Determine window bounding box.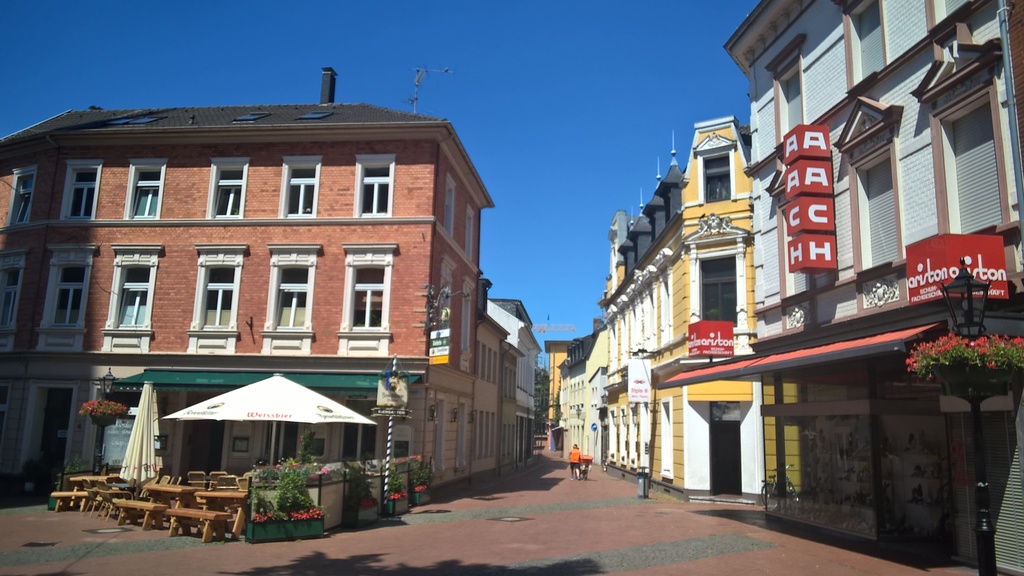
Determined: bbox=(0, 246, 27, 351).
